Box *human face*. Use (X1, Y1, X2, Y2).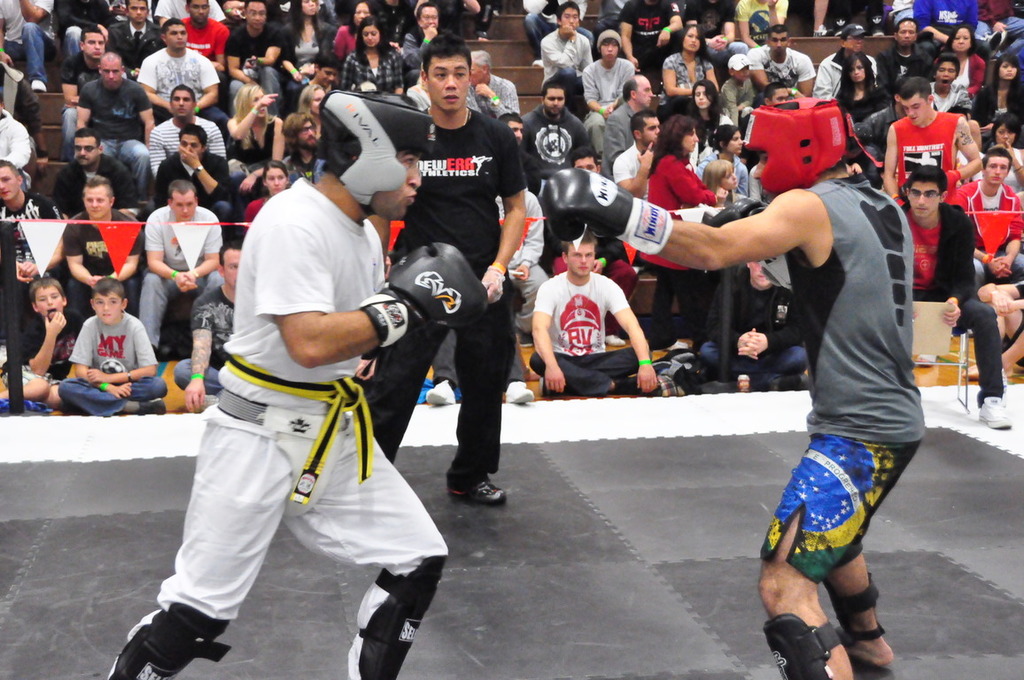
(696, 86, 712, 112).
